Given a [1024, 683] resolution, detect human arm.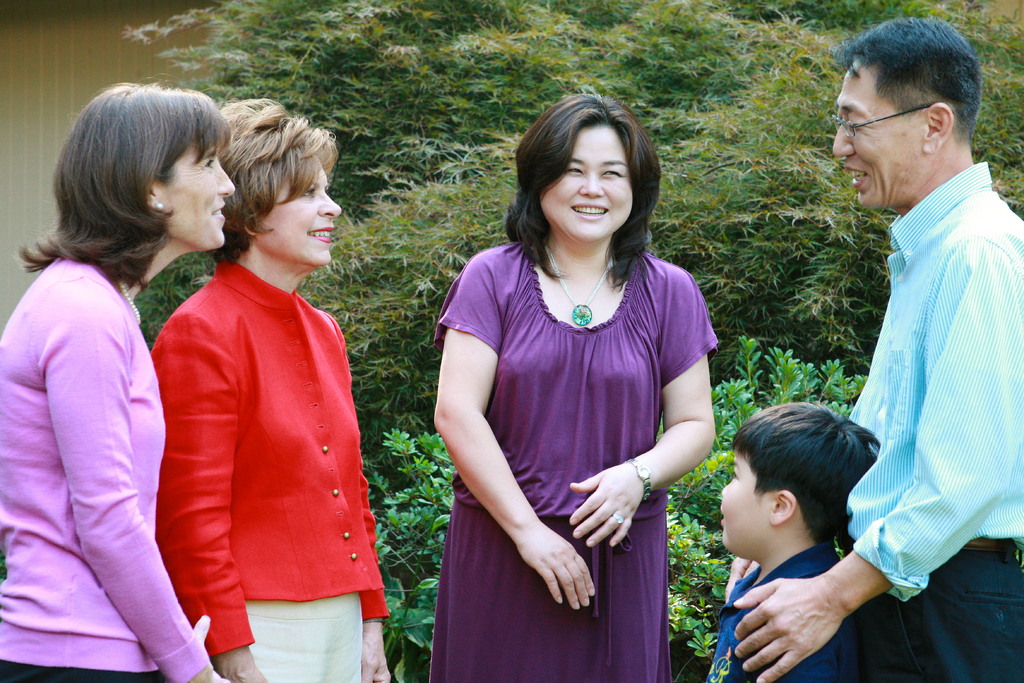
l=730, t=230, r=1023, b=682.
